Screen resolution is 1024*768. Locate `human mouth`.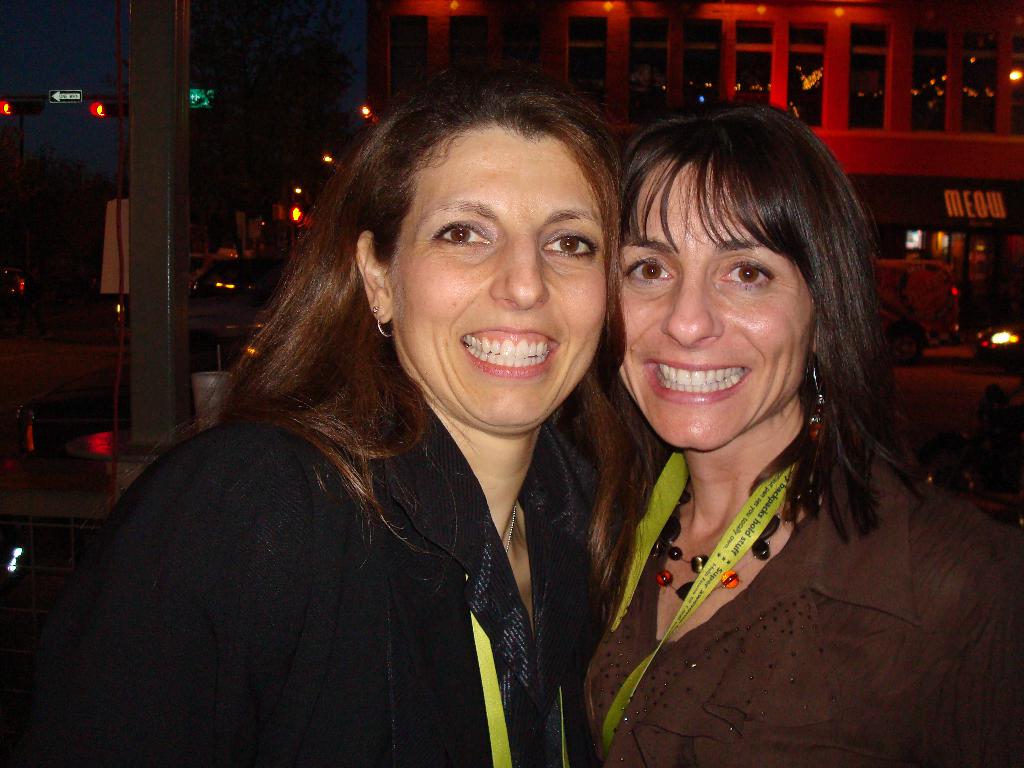
{"left": 648, "top": 362, "right": 754, "bottom": 397}.
